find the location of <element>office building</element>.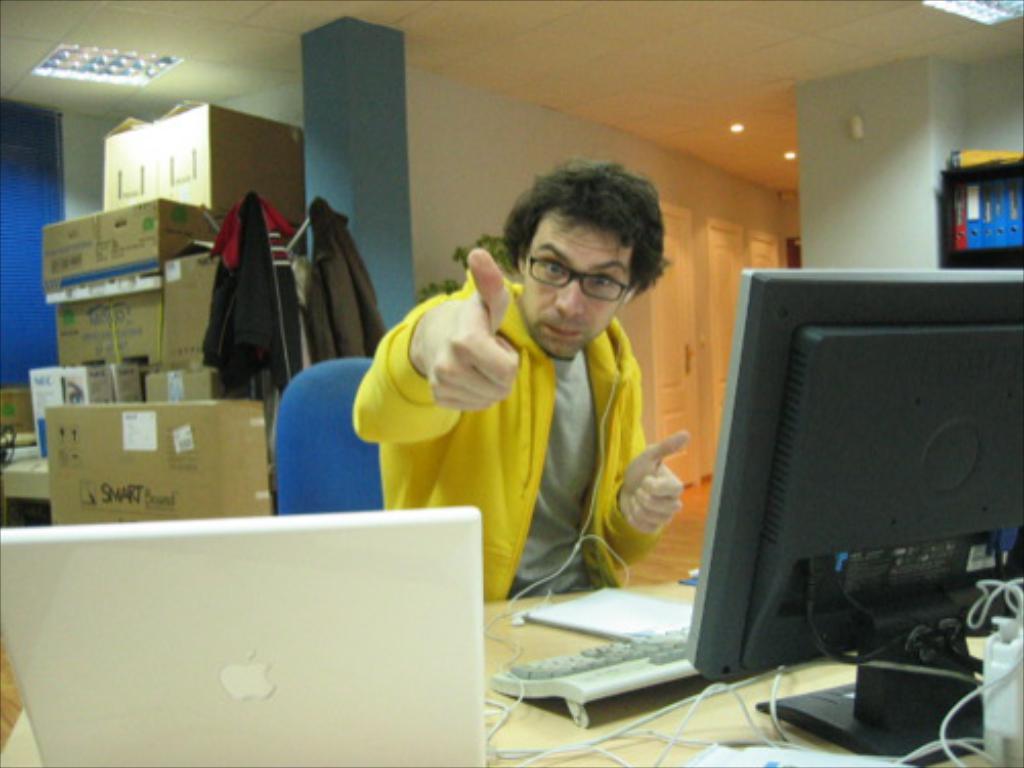
Location: [0,45,952,767].
